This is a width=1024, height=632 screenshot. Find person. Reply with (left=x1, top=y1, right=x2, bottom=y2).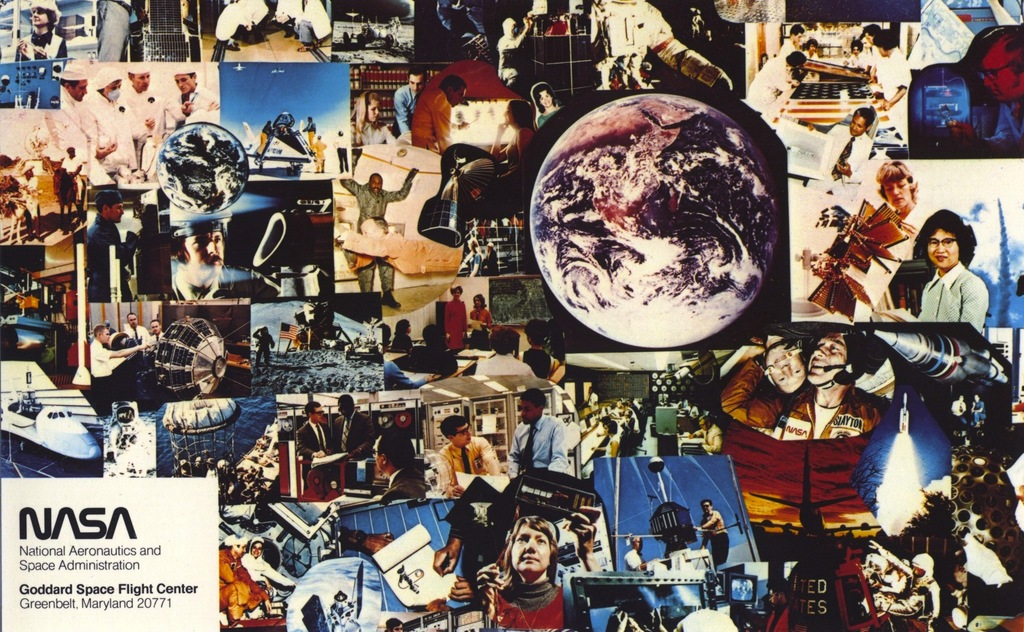
(left=876, top=210, right=984, bottom=324).
